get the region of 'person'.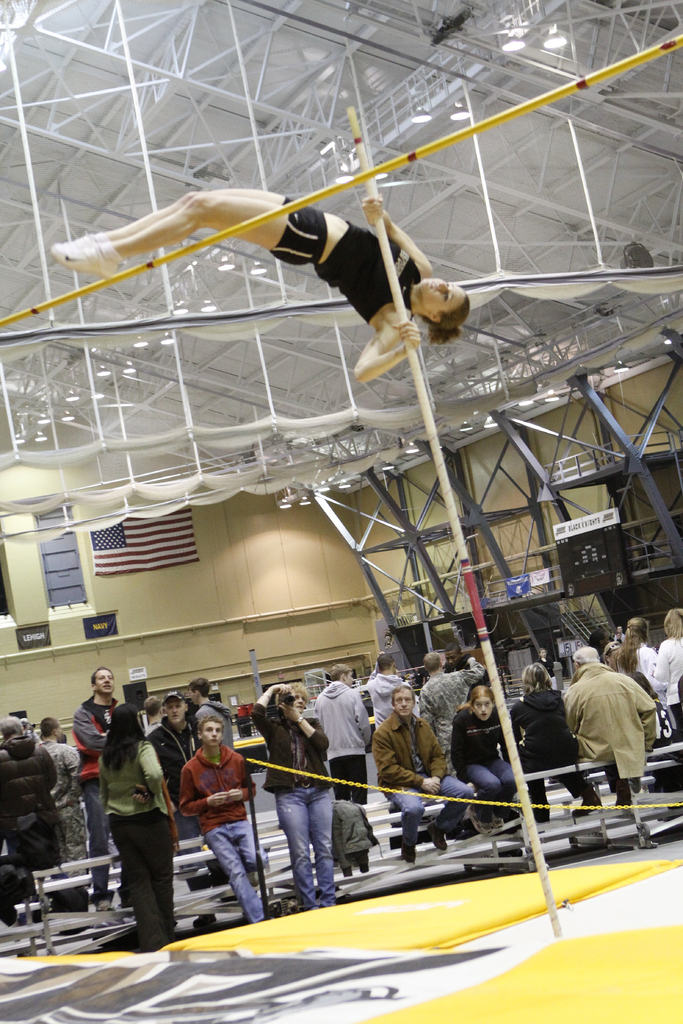
detection(47, 182, 471, 385).
